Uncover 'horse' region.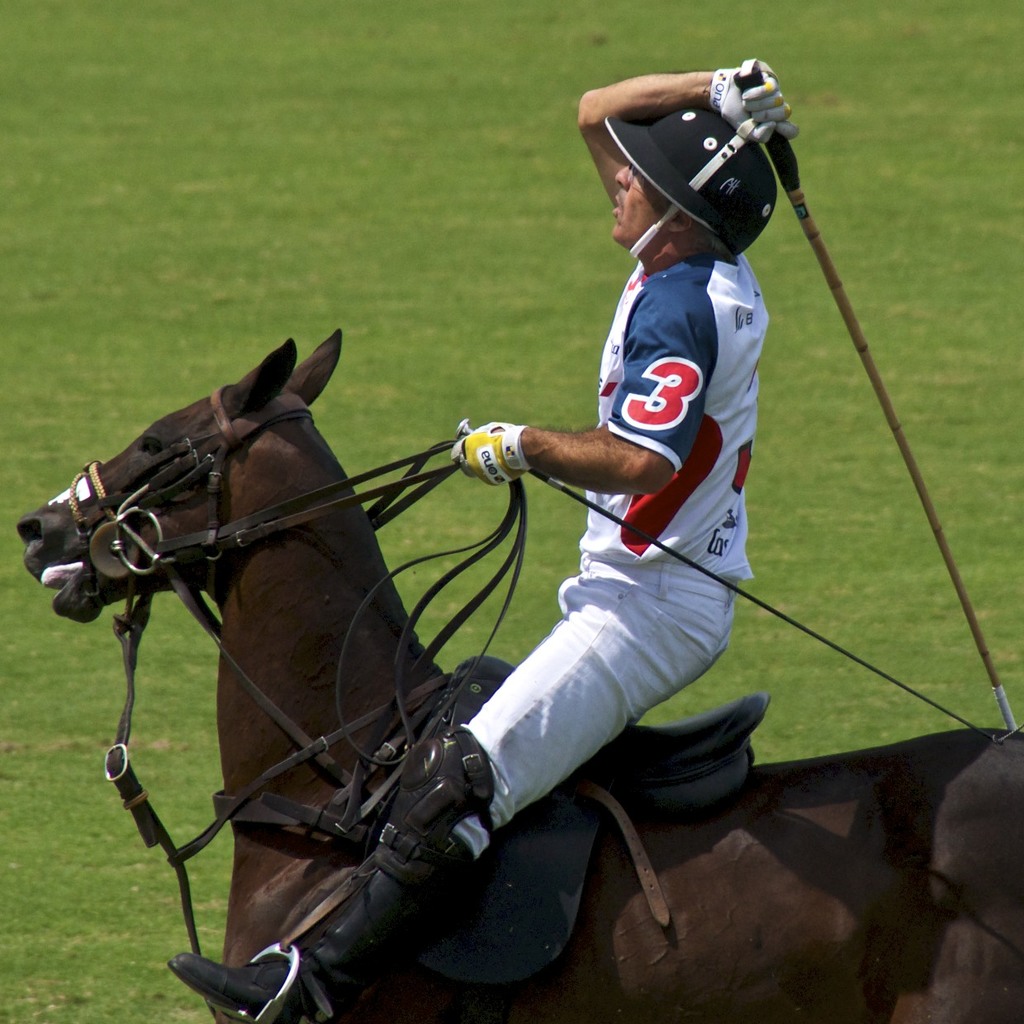
Uncovered: x1=12 y1=323 x2=1023 y2=1023.
